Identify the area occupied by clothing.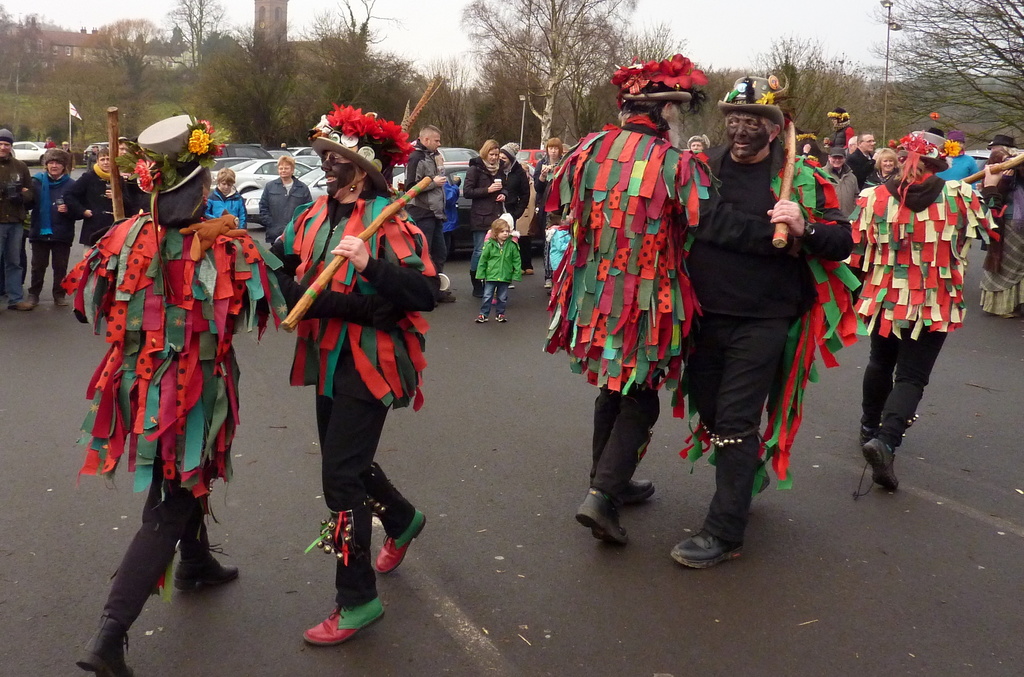
Area: <region>204, 184, 249, 237</region>.
